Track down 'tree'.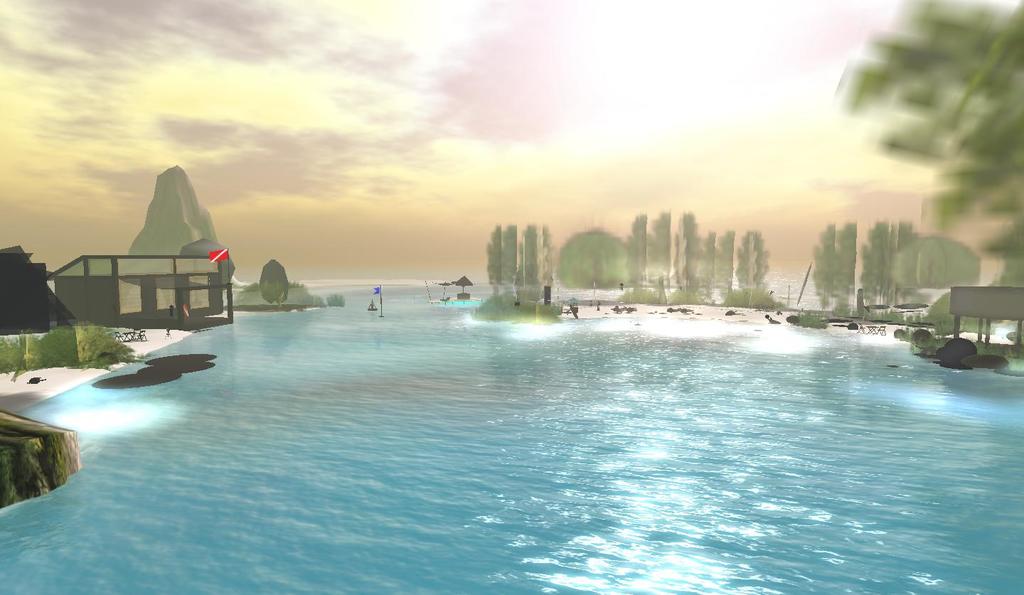
Tracked to pyautogui.locateOnScreen(489, 208, 778, 309).
